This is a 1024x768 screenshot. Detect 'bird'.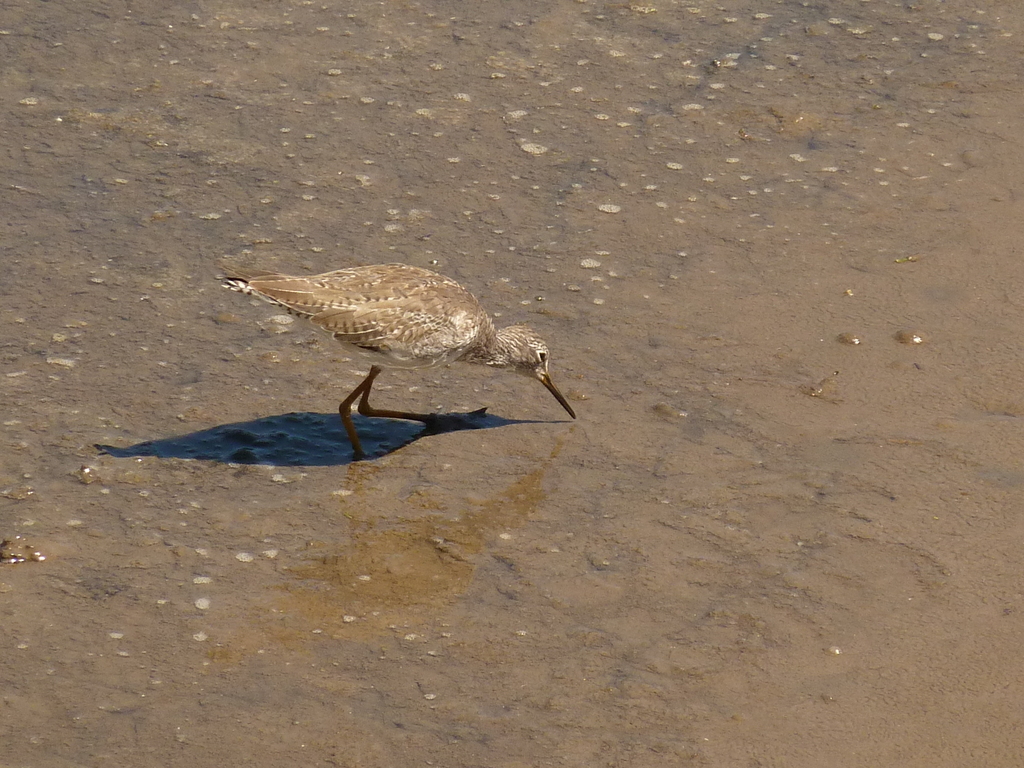
x1=223 y1=260 x2=546 y2=418.
